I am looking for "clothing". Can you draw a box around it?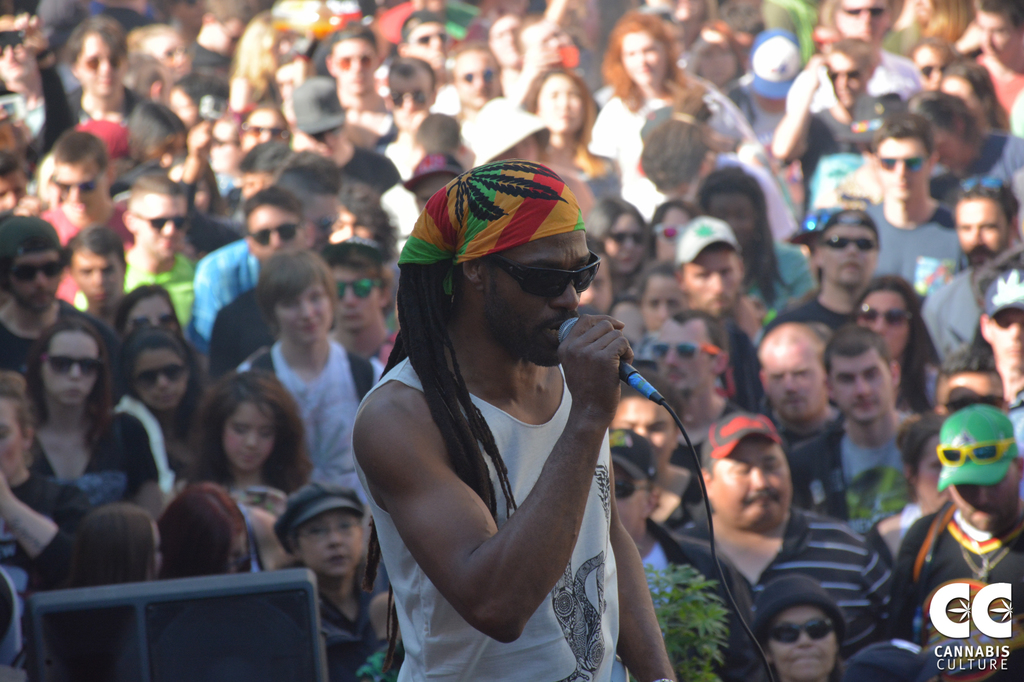
Sure, the bounding box is [left=797, top=91, right=899, bottom=241].
